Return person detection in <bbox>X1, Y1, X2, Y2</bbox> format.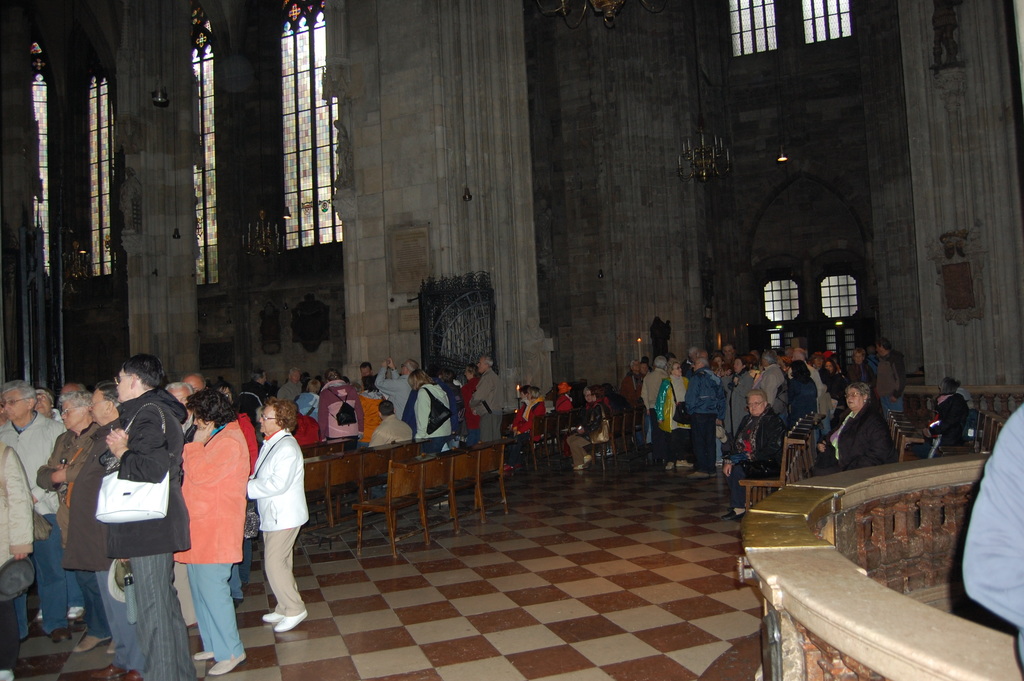
<bbox>961, 404, 1023, 670</bbox>.
